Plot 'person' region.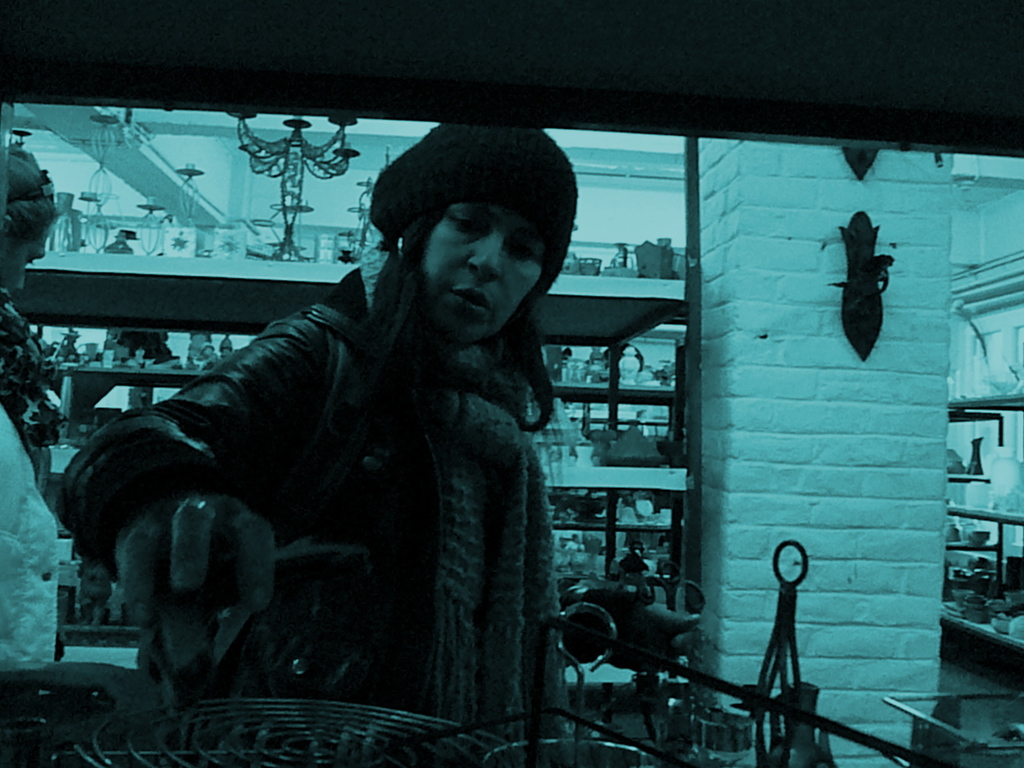
Plotted at 116,183,570,767.
